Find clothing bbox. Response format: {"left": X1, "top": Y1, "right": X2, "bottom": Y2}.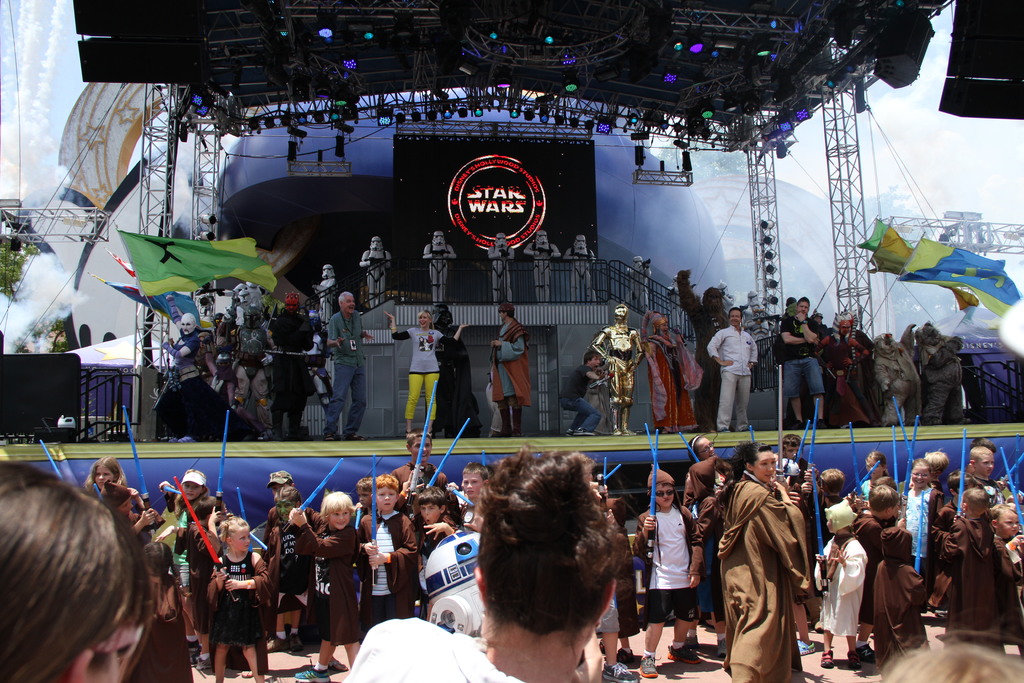
{"left": 328, "top": 301, "right": 373, "bottom": 444}.
